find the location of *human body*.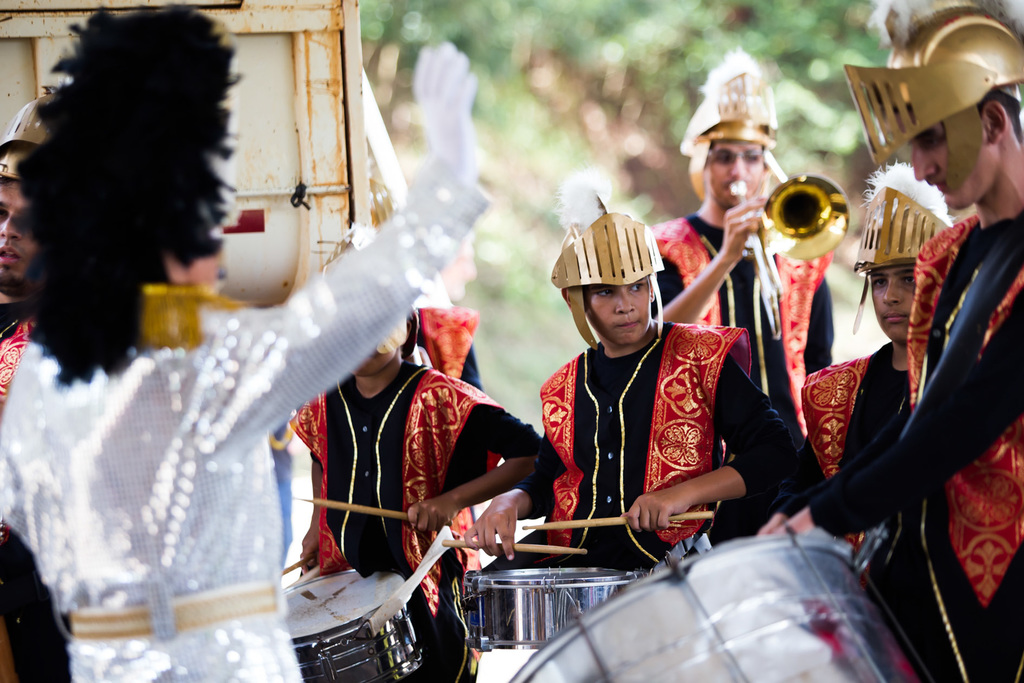
Location: pyautogui.locateOnScreen(282, 360, 552, 682).
